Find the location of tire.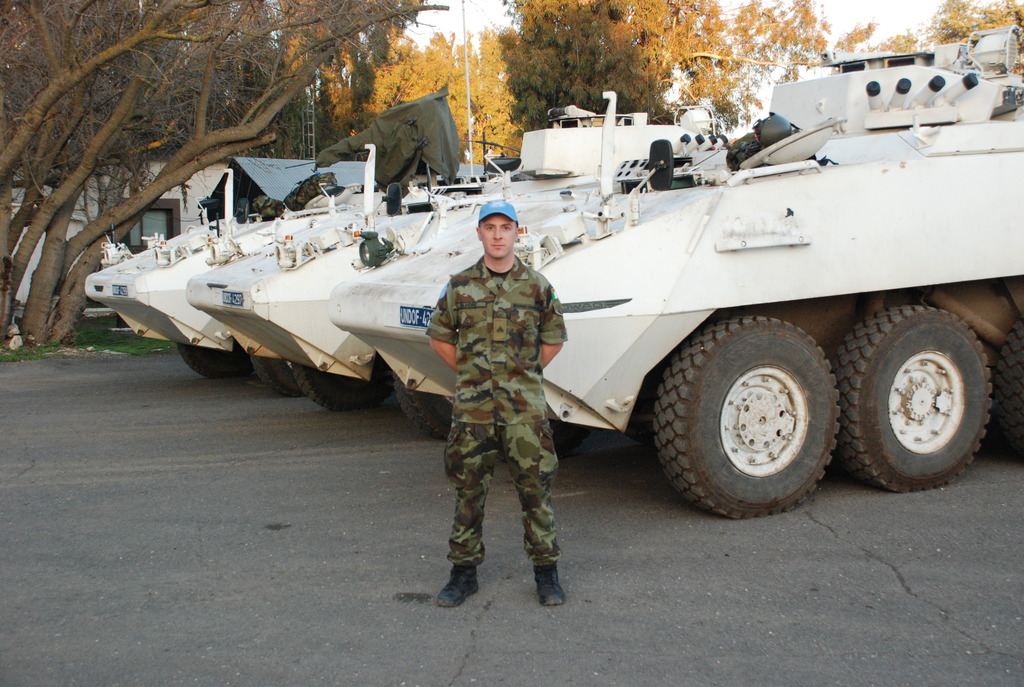
Location: l=399, t=367, r=460, b=441.
